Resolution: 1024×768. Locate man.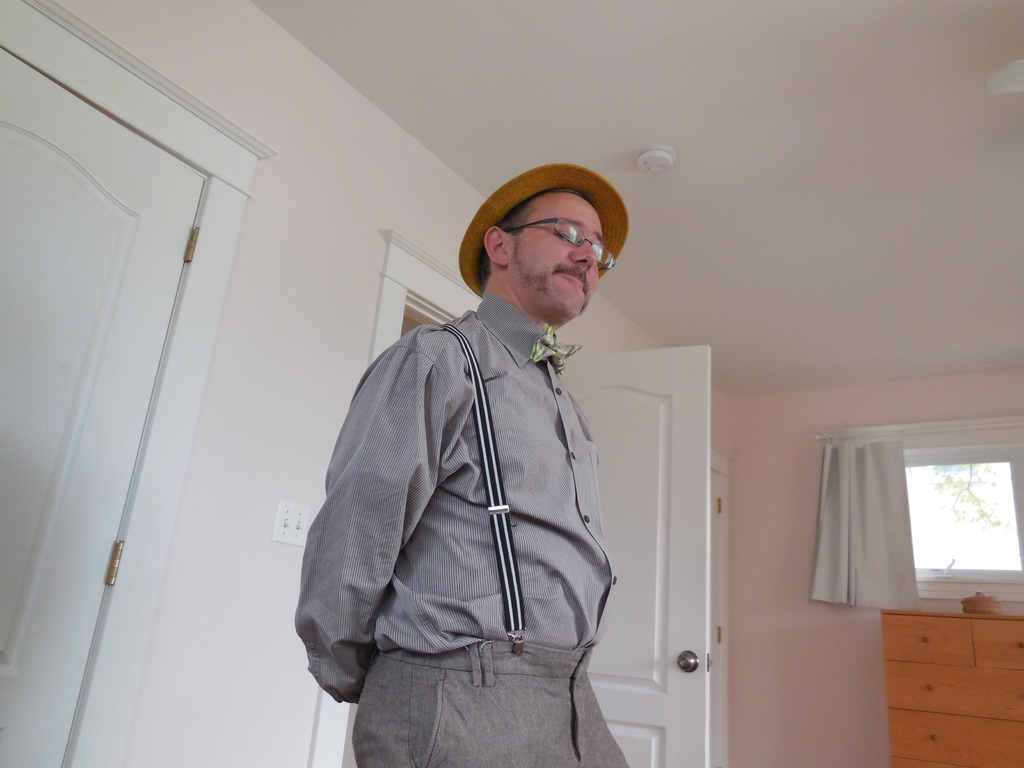
box(295, 155, 728, 766).
